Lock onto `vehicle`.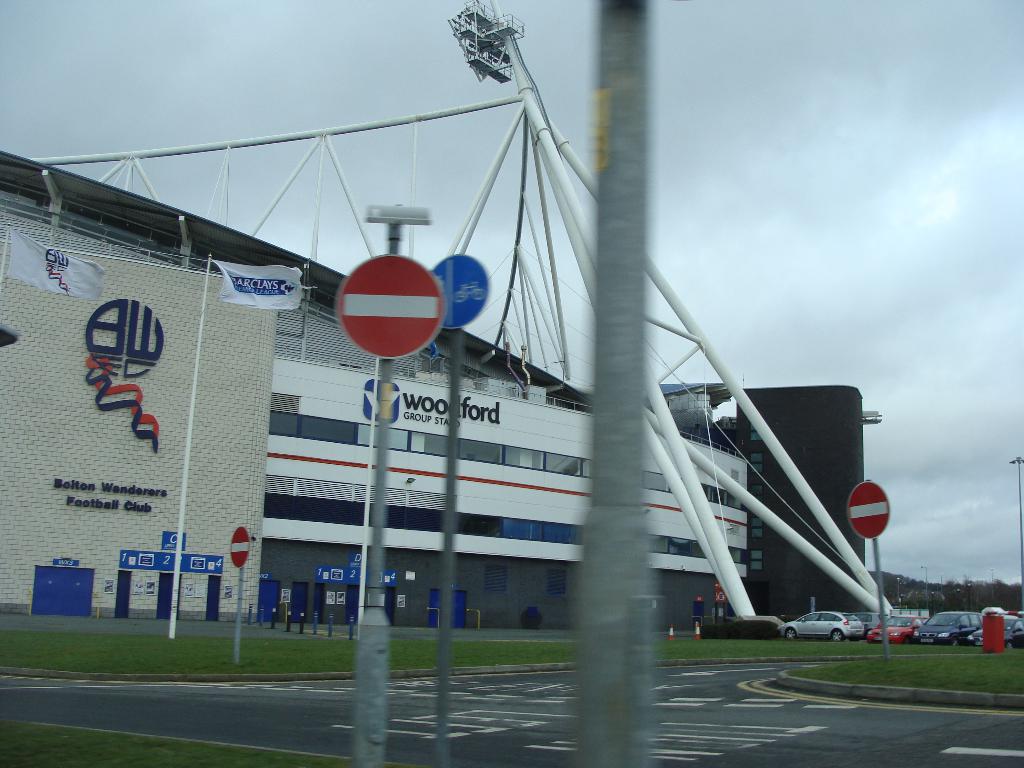
Locked: <bbox>914, 611, 987, 644</bbox>.
